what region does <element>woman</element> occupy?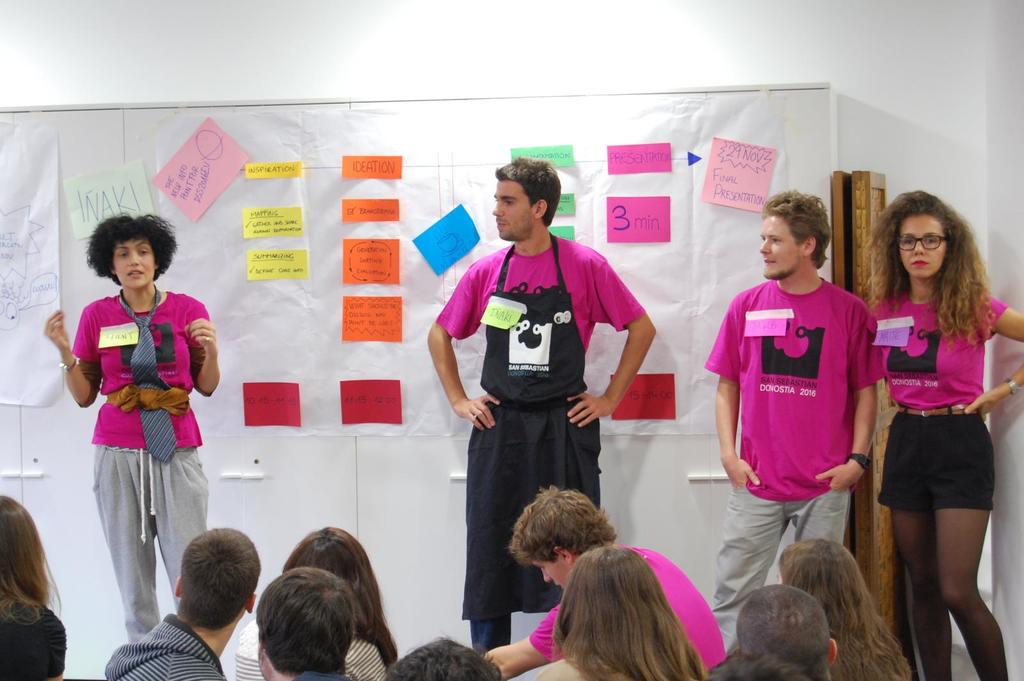
BBox(231, 523, 406, 680).
